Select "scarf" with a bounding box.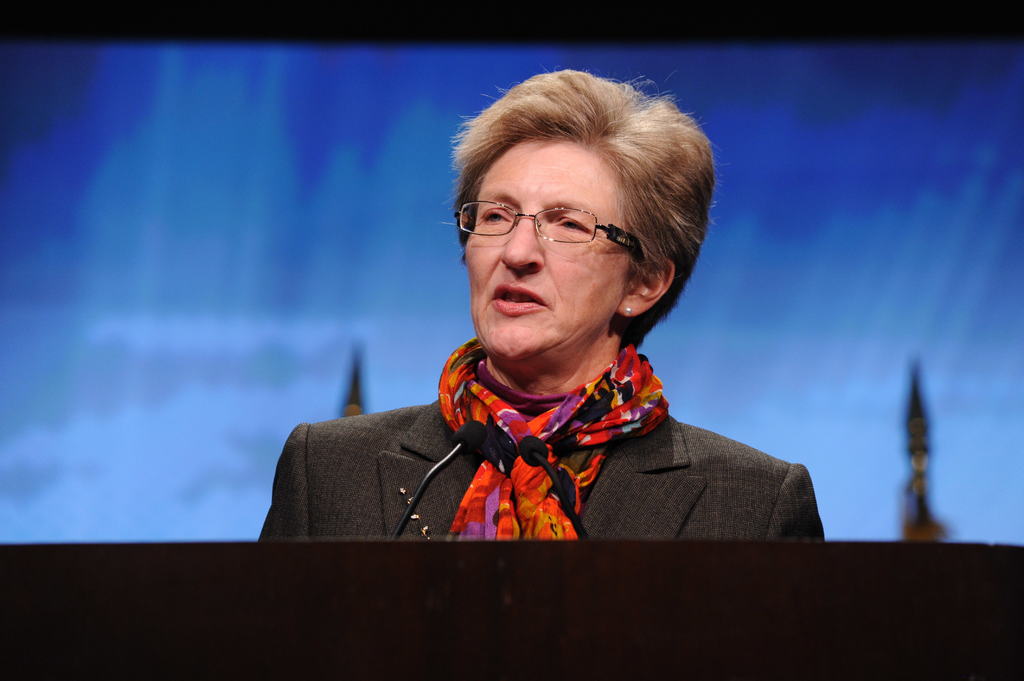
box(433, 333, 679, 545).
